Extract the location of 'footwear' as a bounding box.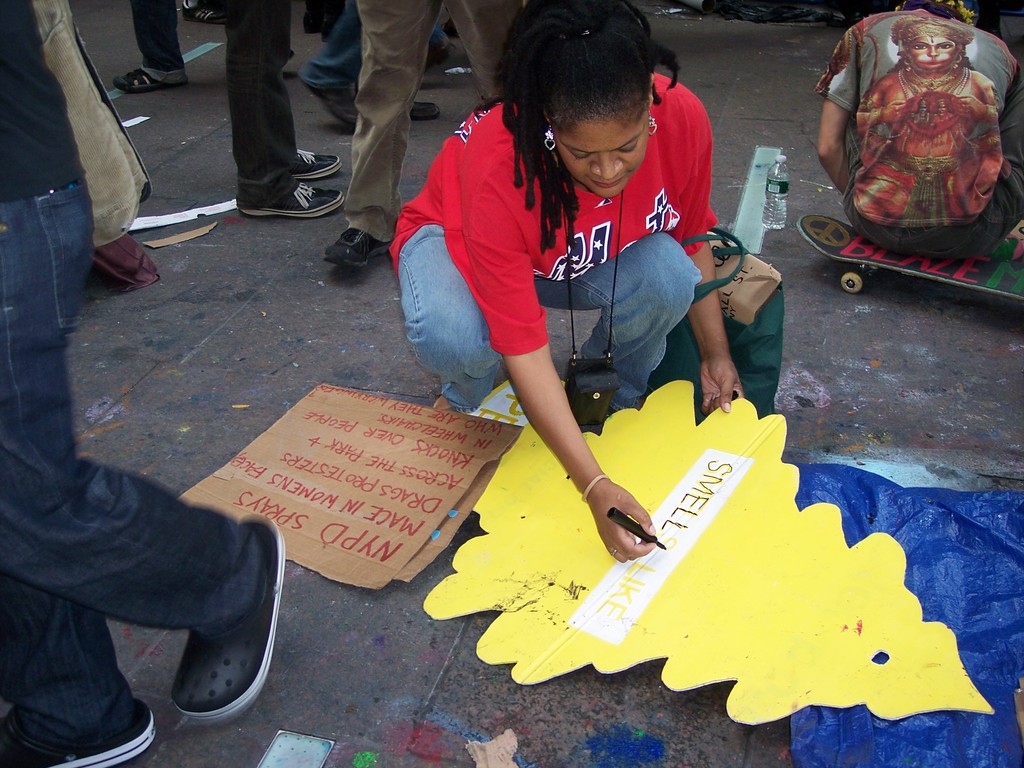
rect(323, 227, 392, 271).
